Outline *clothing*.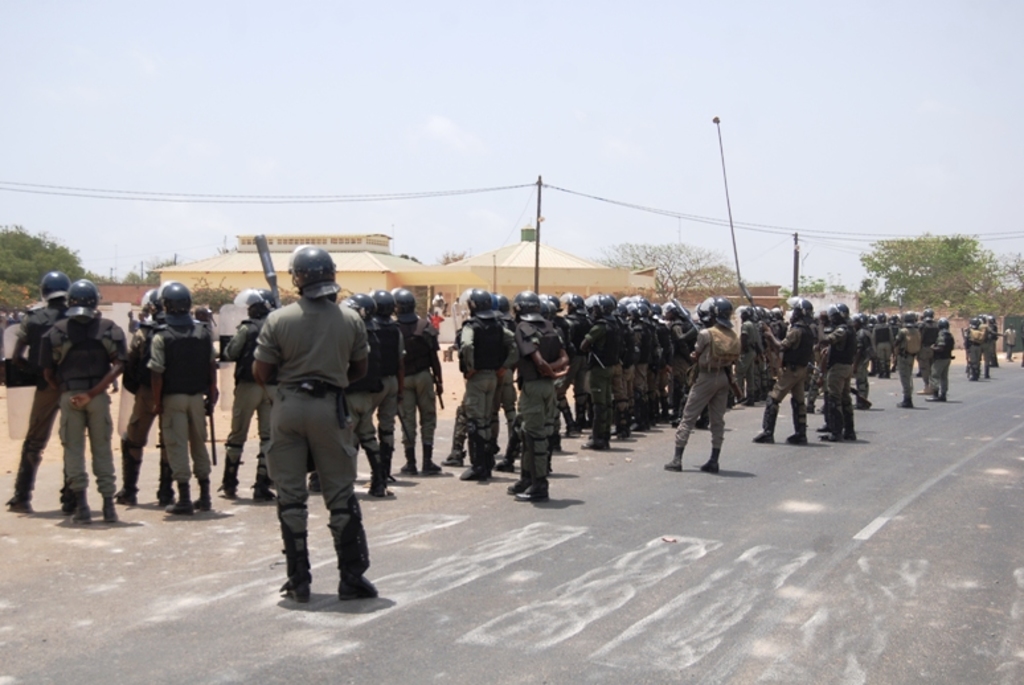
Outline: 741 320 757 398.
